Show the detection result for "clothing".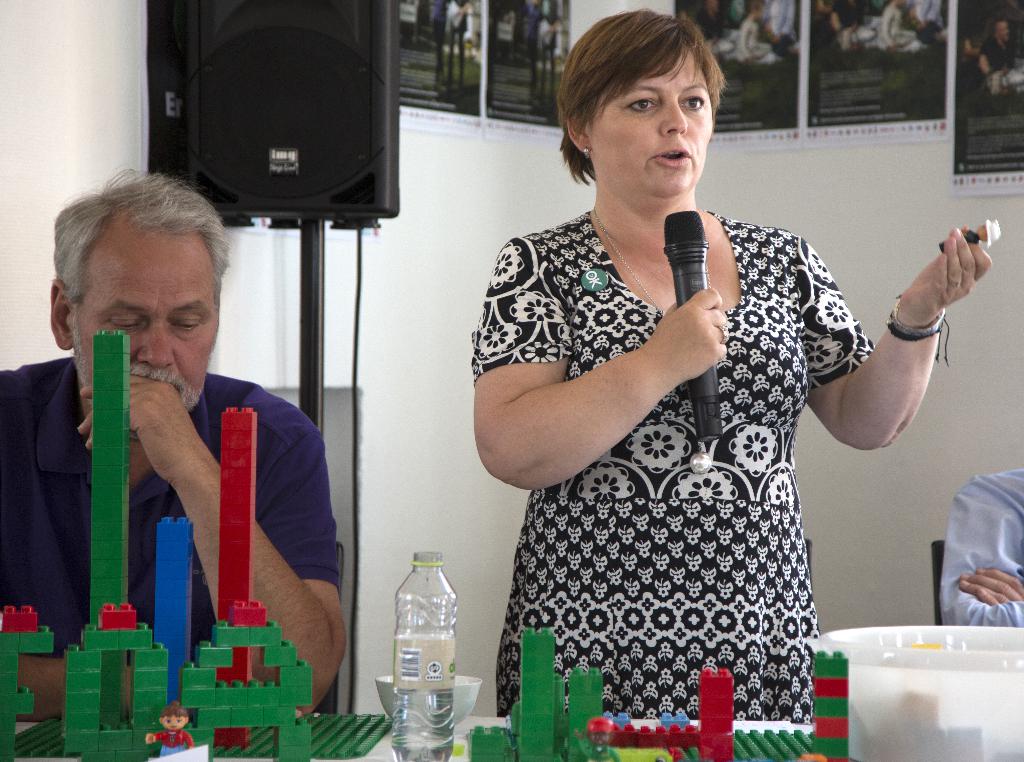
x1=0 y1=345 x2=323 y2=716.
